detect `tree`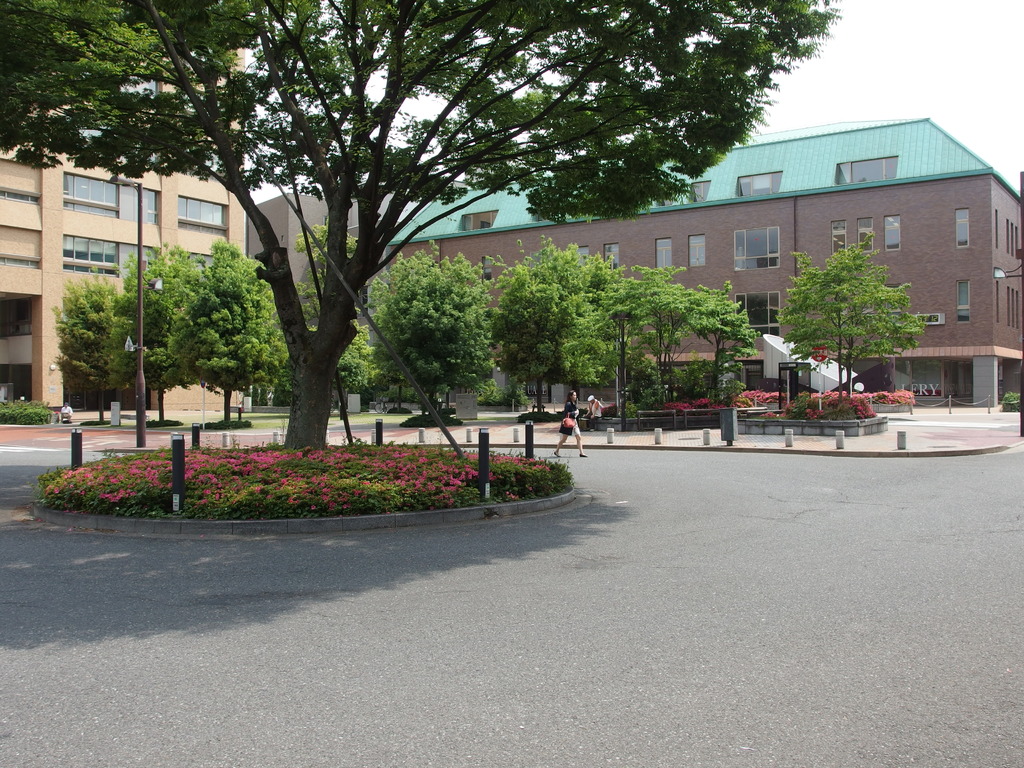
(0, 0, 847, 447)
